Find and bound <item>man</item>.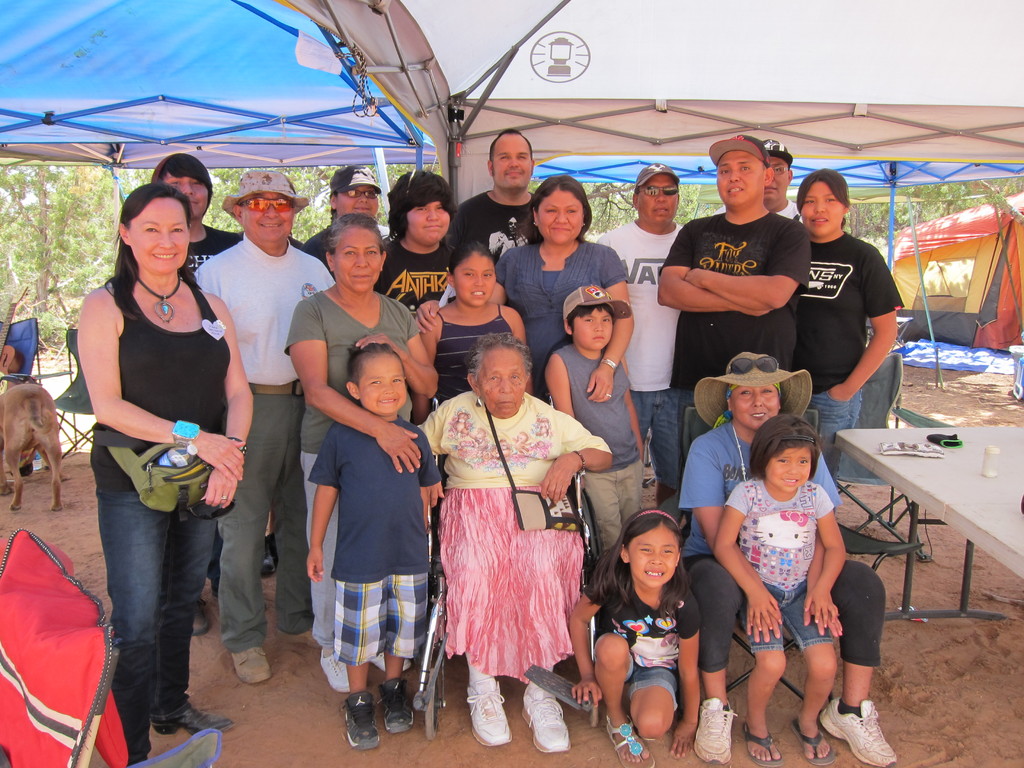
Bound: [x1=760, y1=138, x2=805, y2=230].
